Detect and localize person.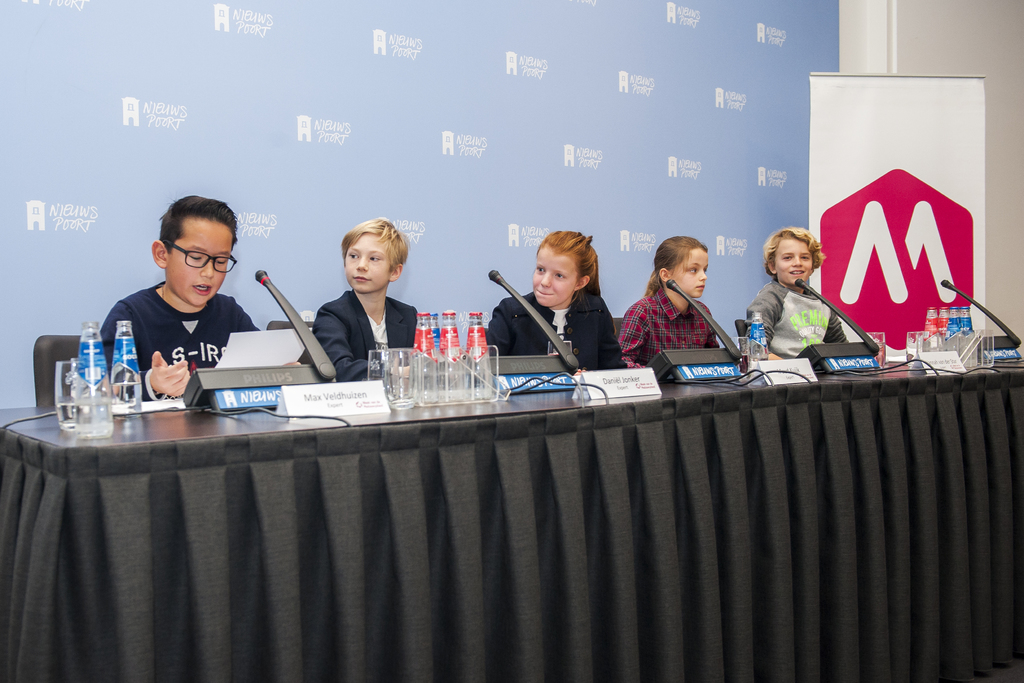
Localized at box(485, 226, 628, 375).
